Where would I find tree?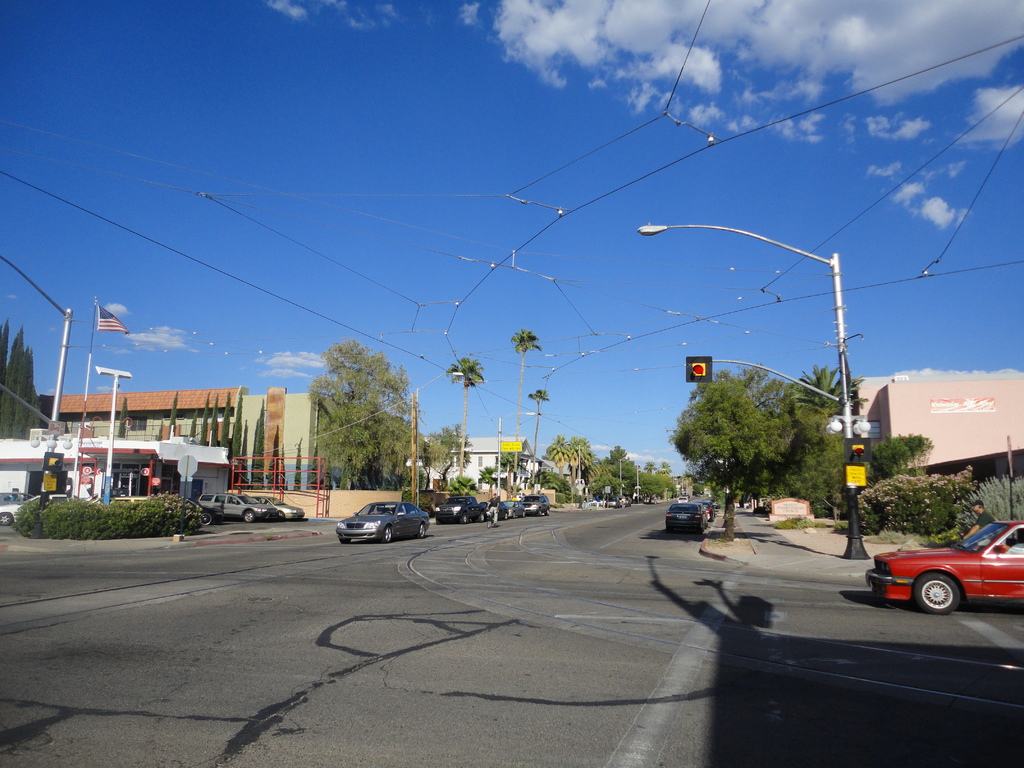
At box(442, 356, 489, 483).
